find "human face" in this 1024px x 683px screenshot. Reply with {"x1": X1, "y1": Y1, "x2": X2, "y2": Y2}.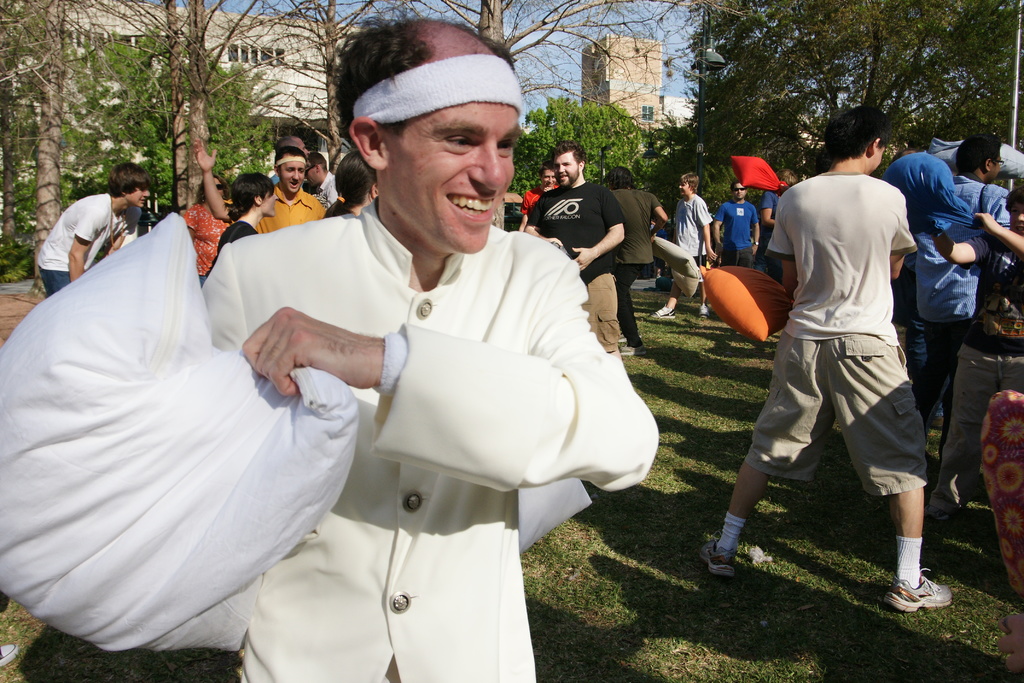
{"x1": 127, "y1": 186, "x2": 149, "y2": 208}.
